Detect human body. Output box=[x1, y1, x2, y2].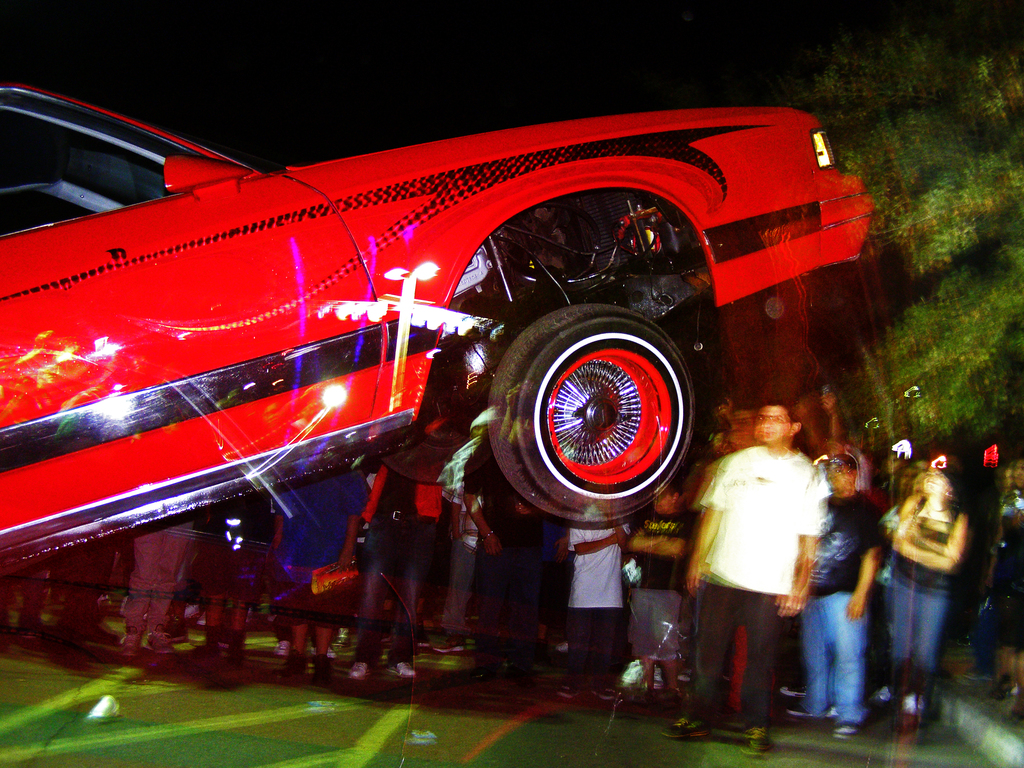
box=[885, 456, 964, 741].
